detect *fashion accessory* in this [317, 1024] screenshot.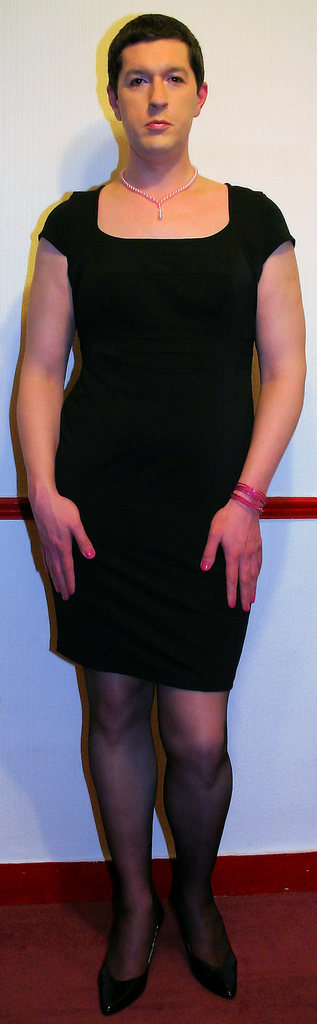
Detection: left=224, top=477, right=273, bottom=519.
